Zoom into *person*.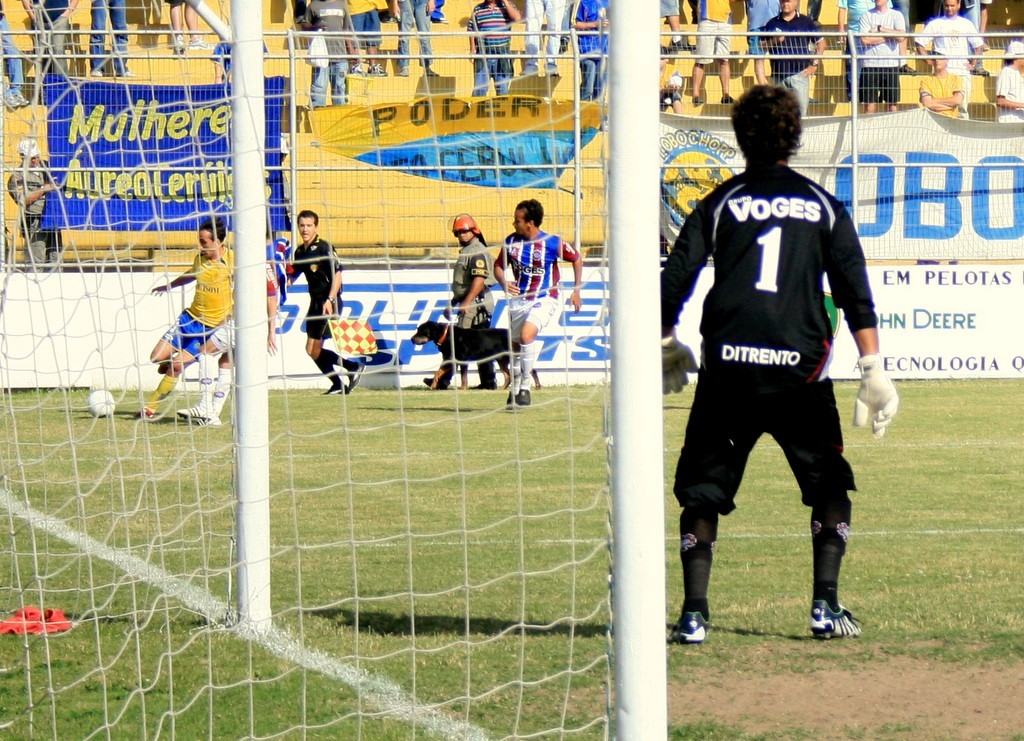
Zoom target: left=991, top=57, right=1023, bottom=120.
